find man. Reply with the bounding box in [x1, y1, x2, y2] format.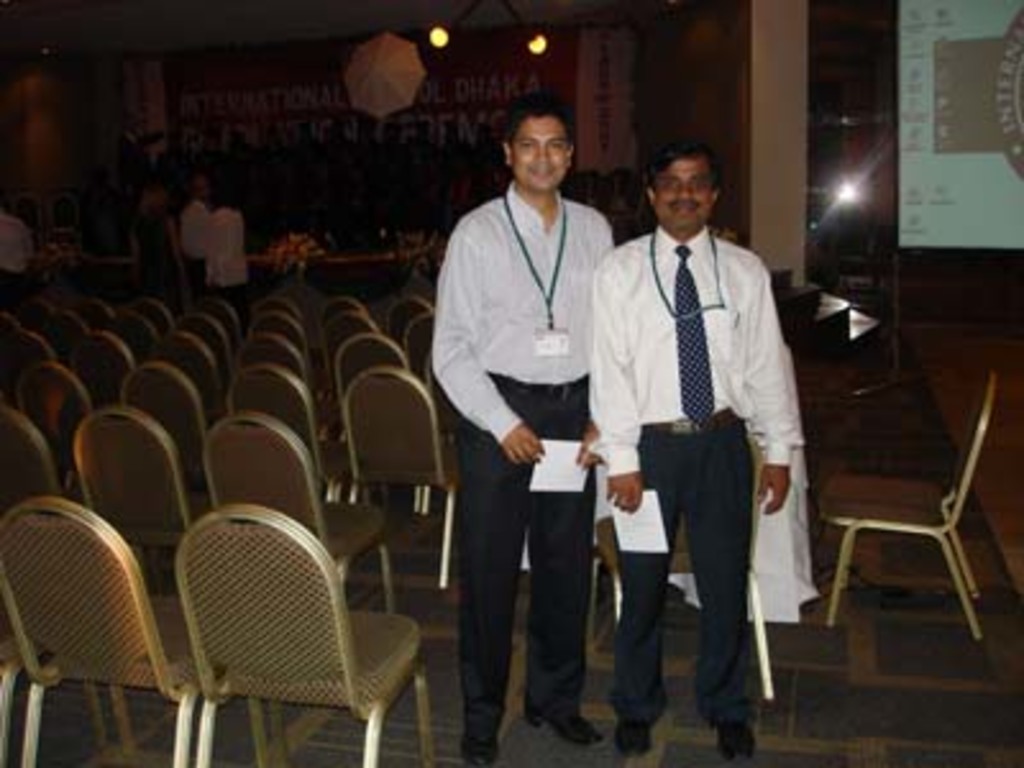
[177, 177, 218, 276].
